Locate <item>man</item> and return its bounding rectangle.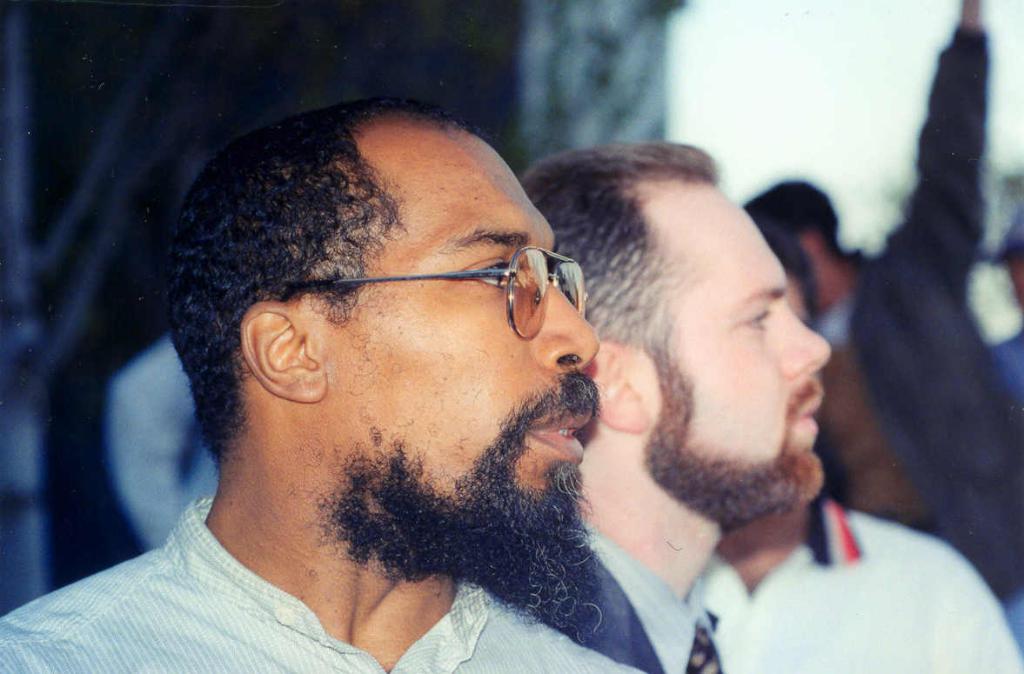
695 227 1023 673.
